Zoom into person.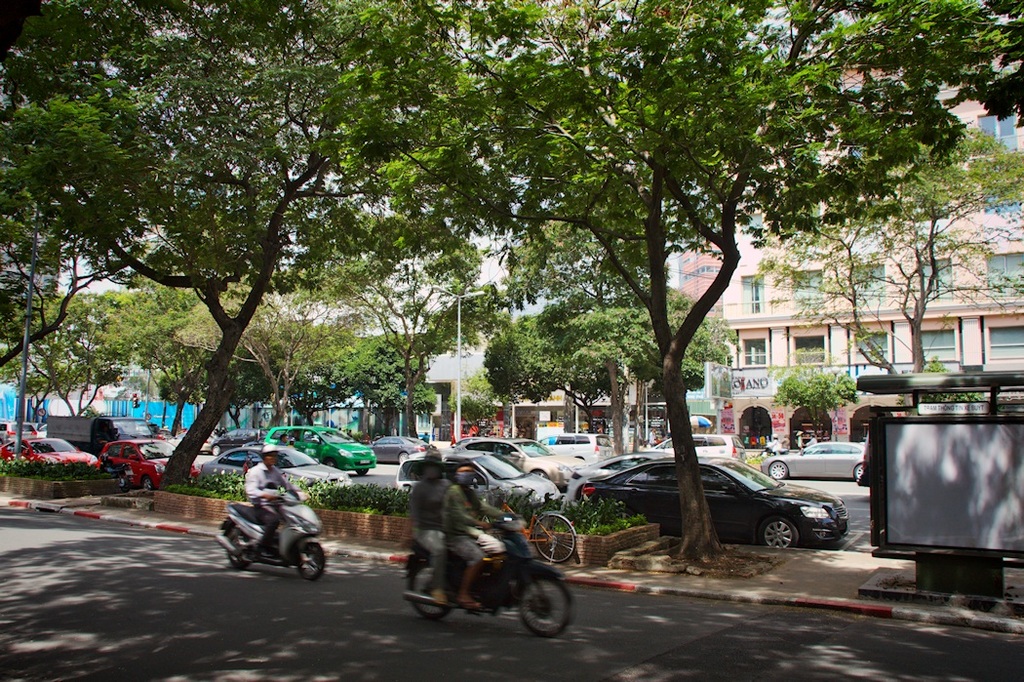
Zoom target: (left=437, top=462, right=520, bottom=612).
